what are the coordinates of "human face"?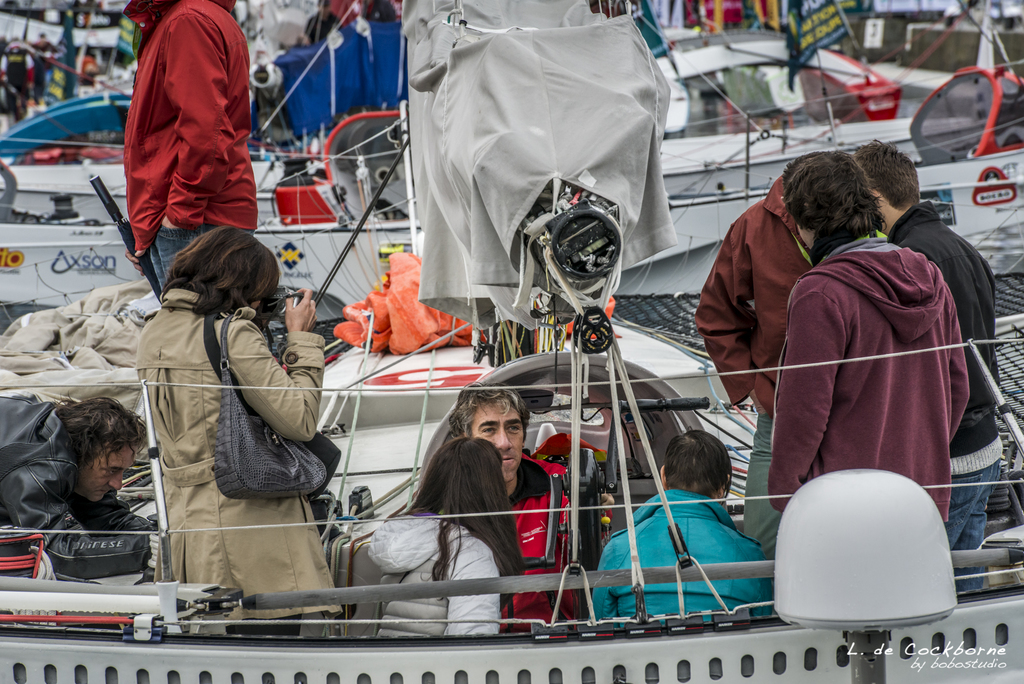
{"left": 471, "top": 403, "right": 525, "bottom": 484}.
